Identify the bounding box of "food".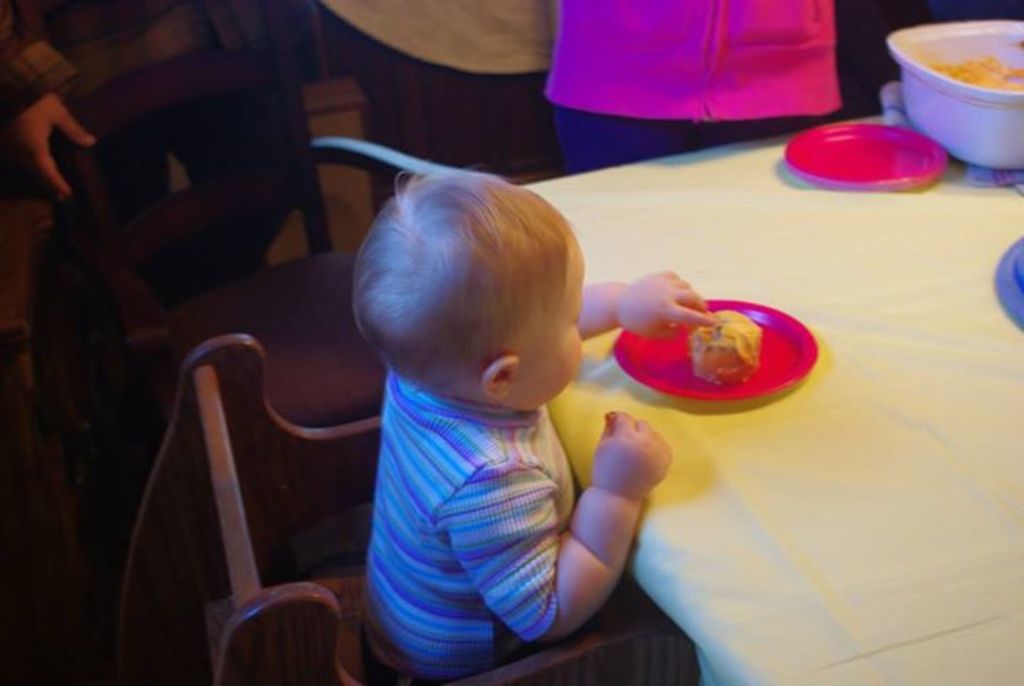
(left=694, top=316, right=767, bottom=396).
